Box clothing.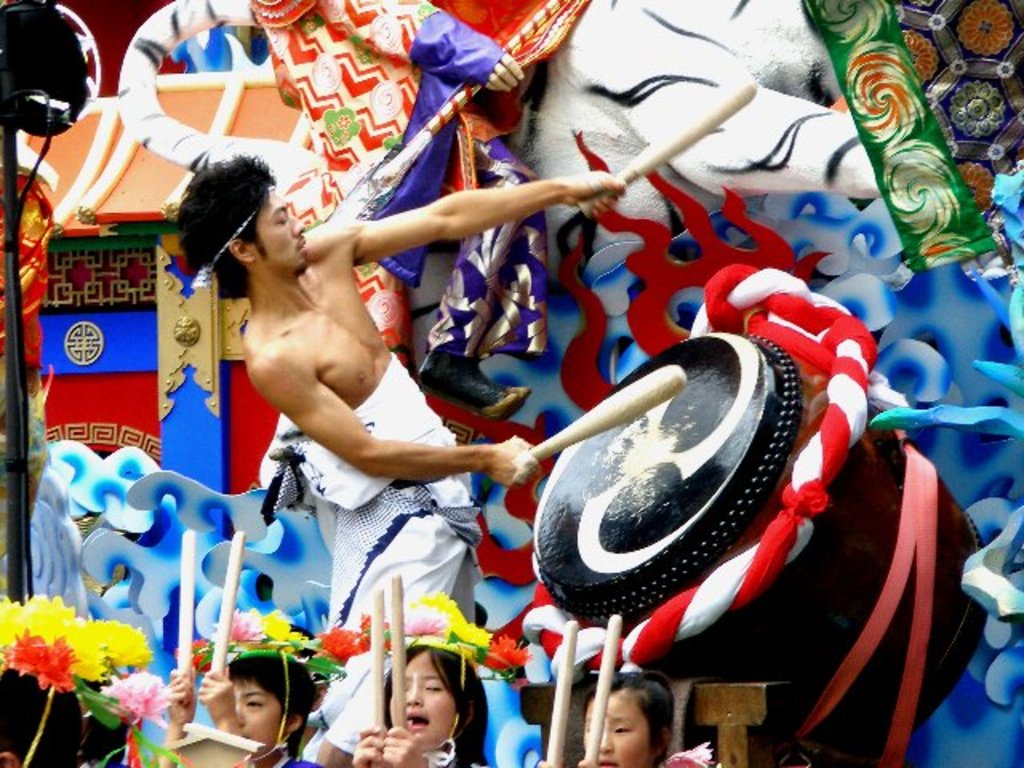
{"left": 307, "top": 347, "right": 483, "bottom": 725}.
